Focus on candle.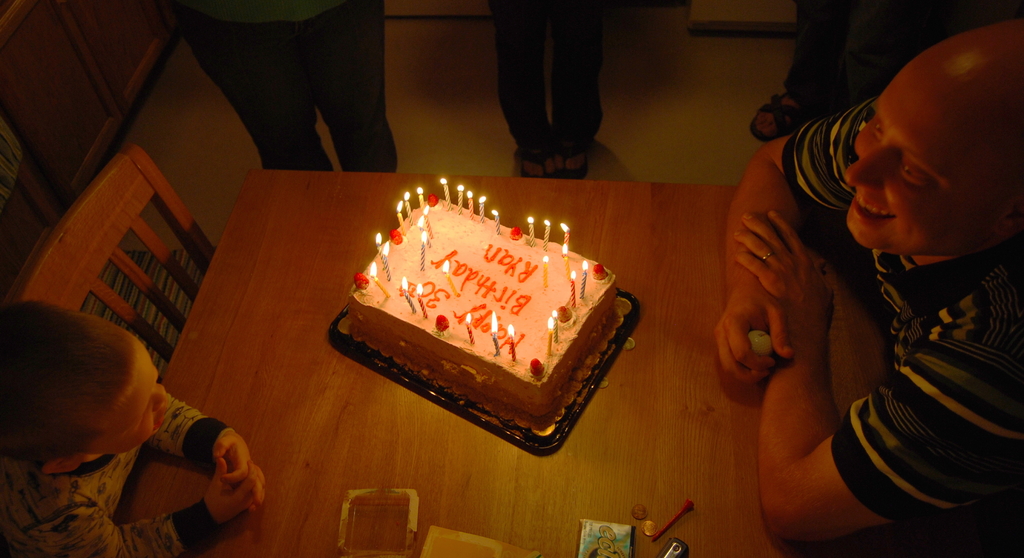
Focused at bbox=[492, 208, 500, 236].
